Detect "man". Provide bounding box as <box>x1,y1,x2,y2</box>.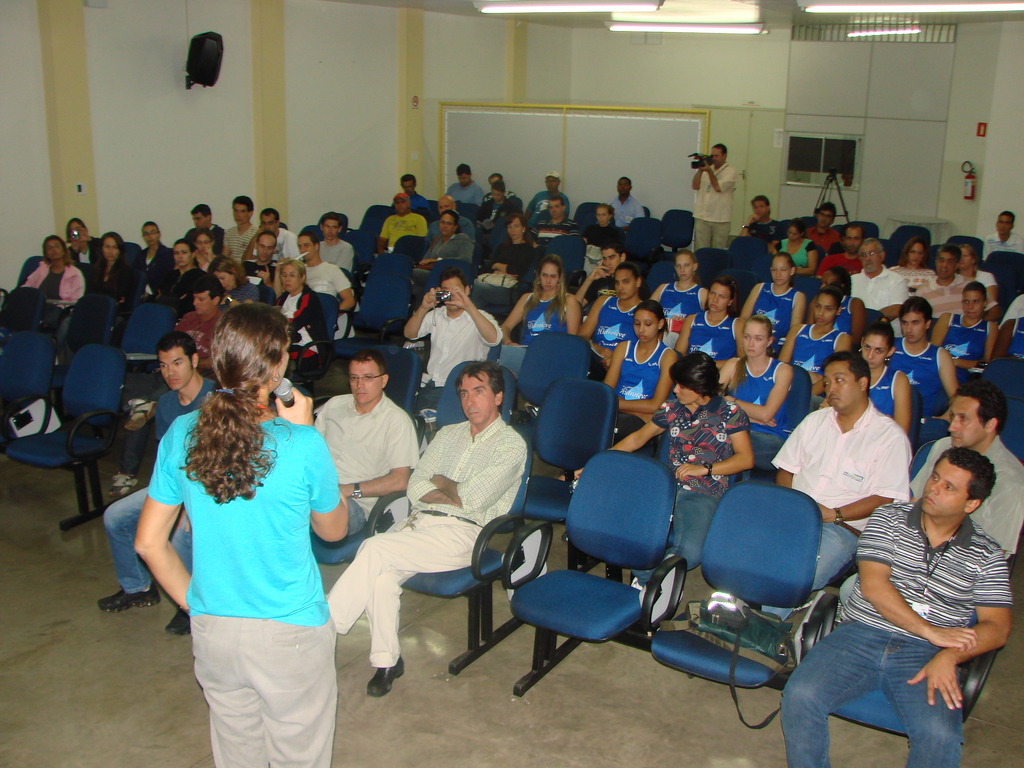
<box>689,142,737,249</box>.
